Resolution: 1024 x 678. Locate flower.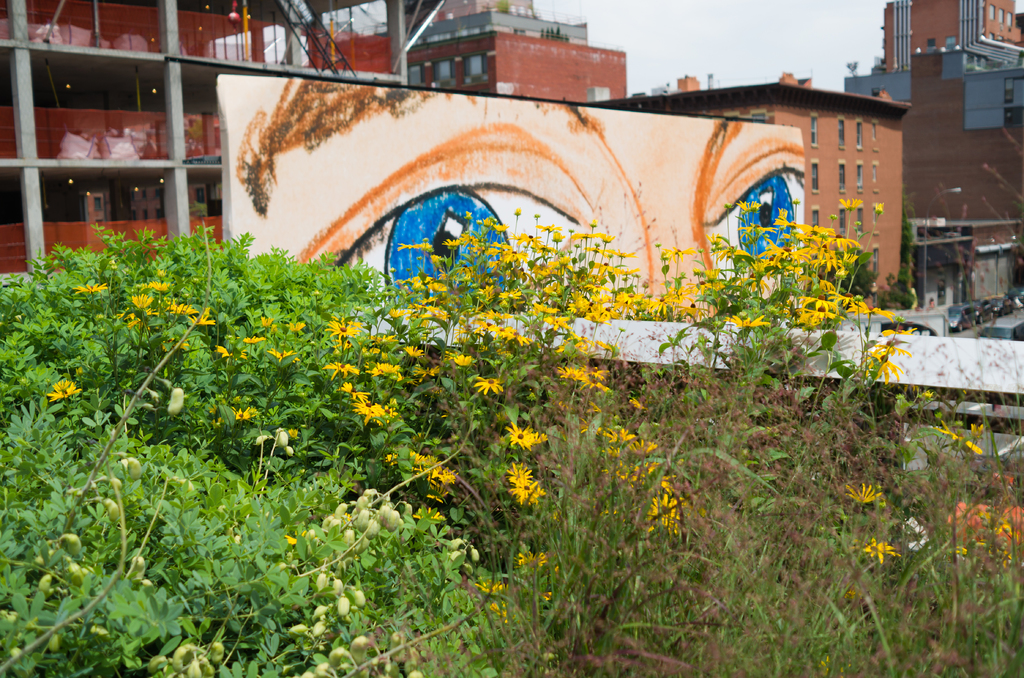
{"left": 216, "top": 343, "right": 250, "bottom": 357}.
